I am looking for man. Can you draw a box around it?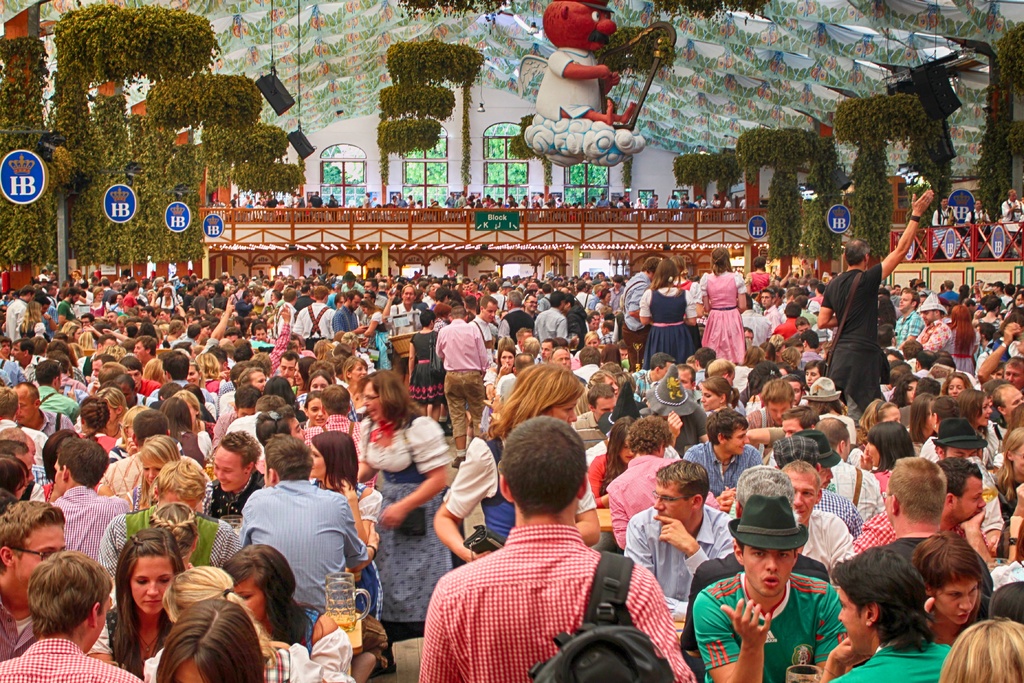
Sure, the bounding box is <region>617, 256, 660, 367</region>.
